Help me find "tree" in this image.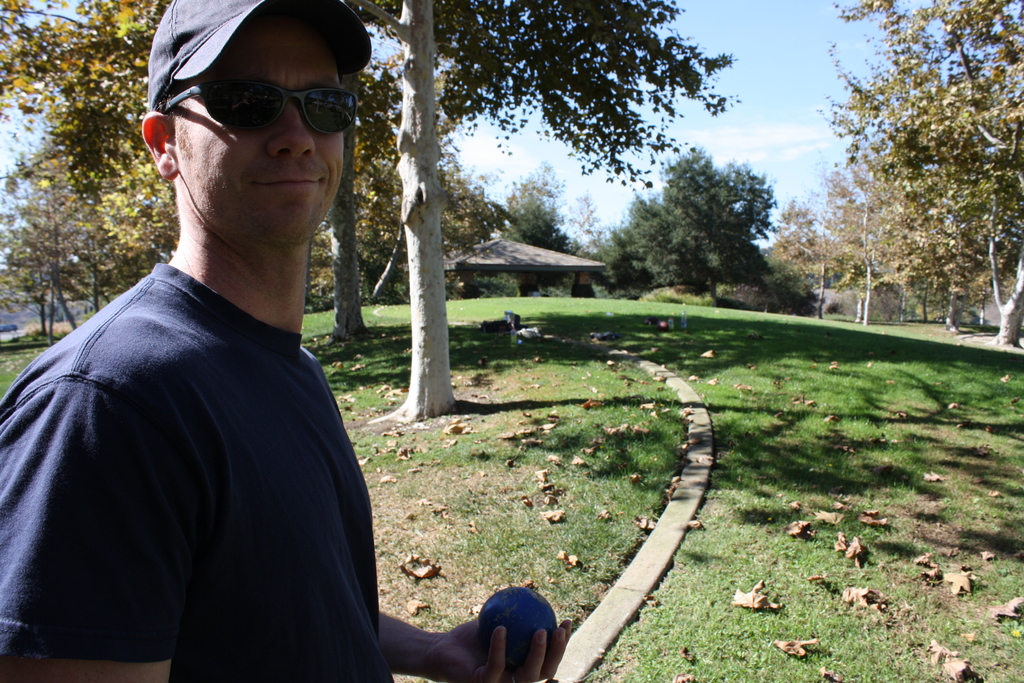
Found it: {"x1": 600, "y1": 147, "x2": 769, "y2": 311}.
